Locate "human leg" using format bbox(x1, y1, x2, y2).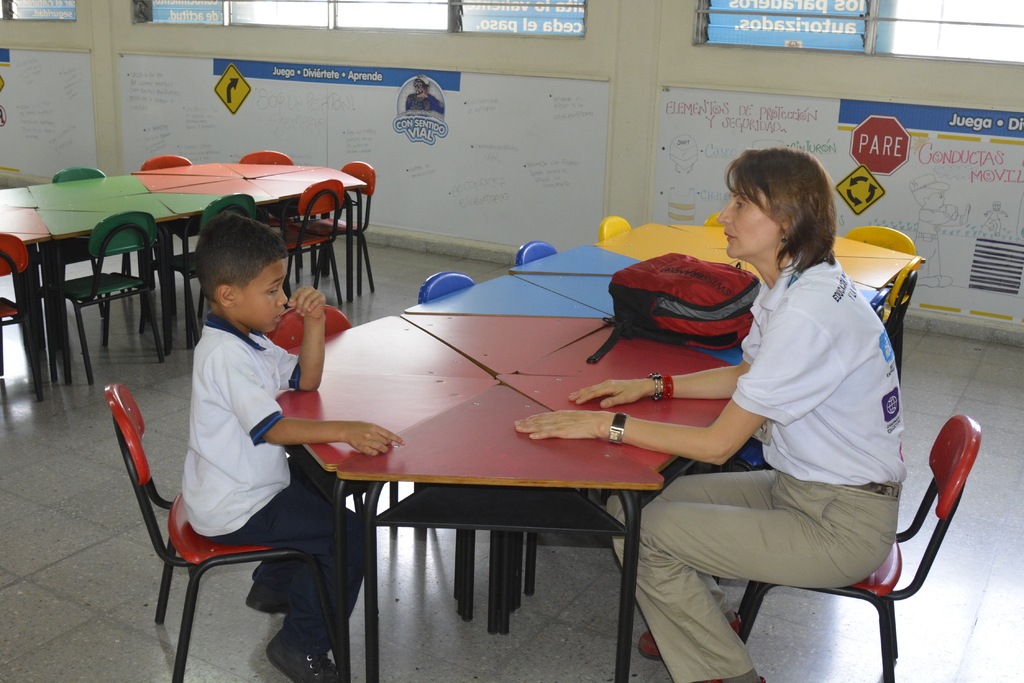
bbox(196, 479, 368, 682).
